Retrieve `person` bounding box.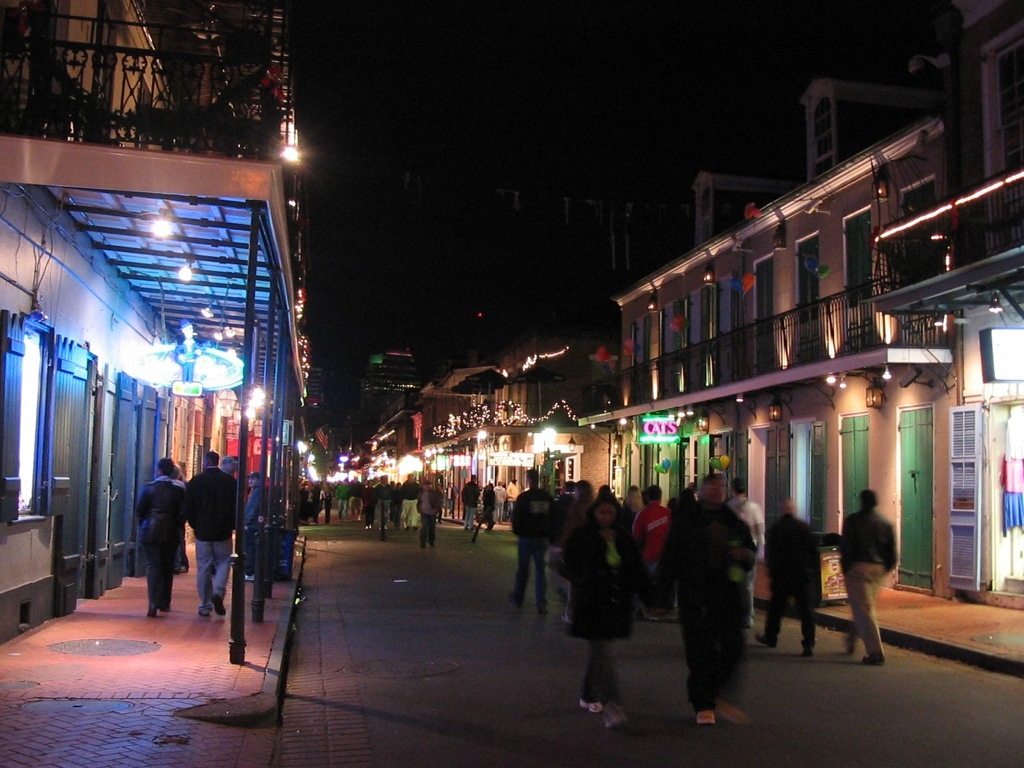
Bounding box: [left=843, top=496, right=898, bottom=664].
